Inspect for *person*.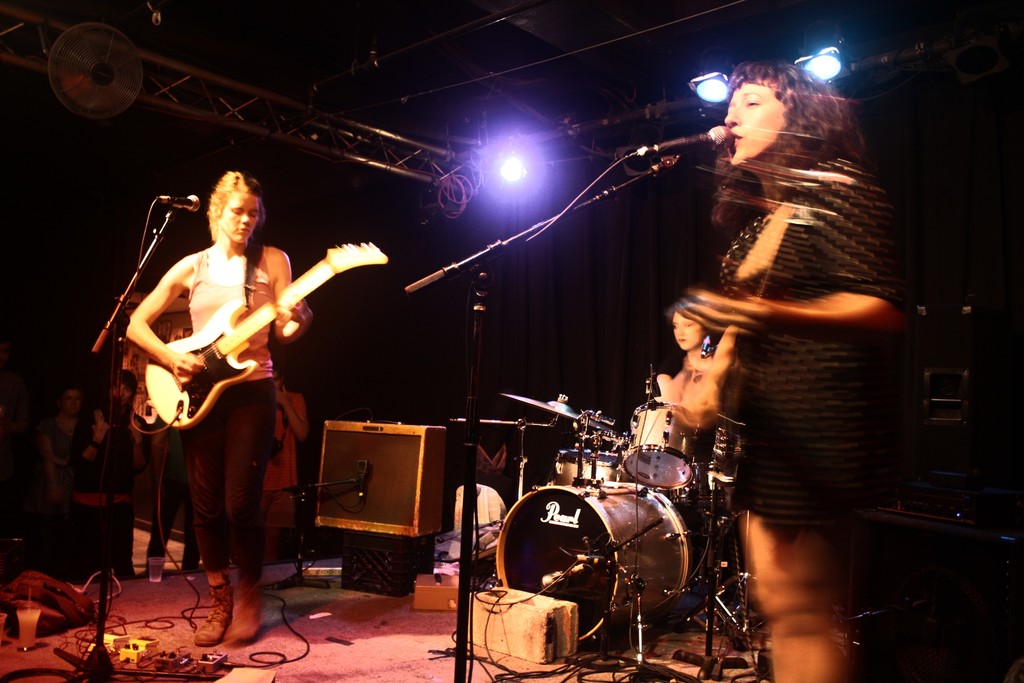
Inspection: <bbox>668, 55, 913, 682</bbox>.
